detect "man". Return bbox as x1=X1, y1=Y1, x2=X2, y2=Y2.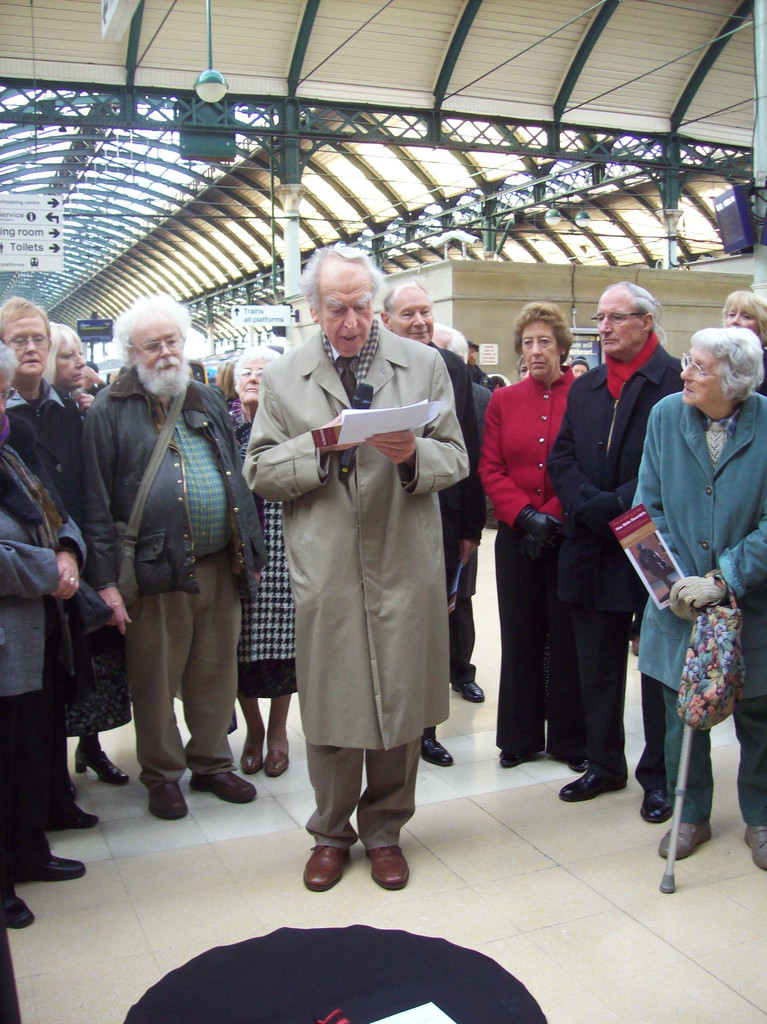
x1=426, y1=321, x2=495, y2=705.
